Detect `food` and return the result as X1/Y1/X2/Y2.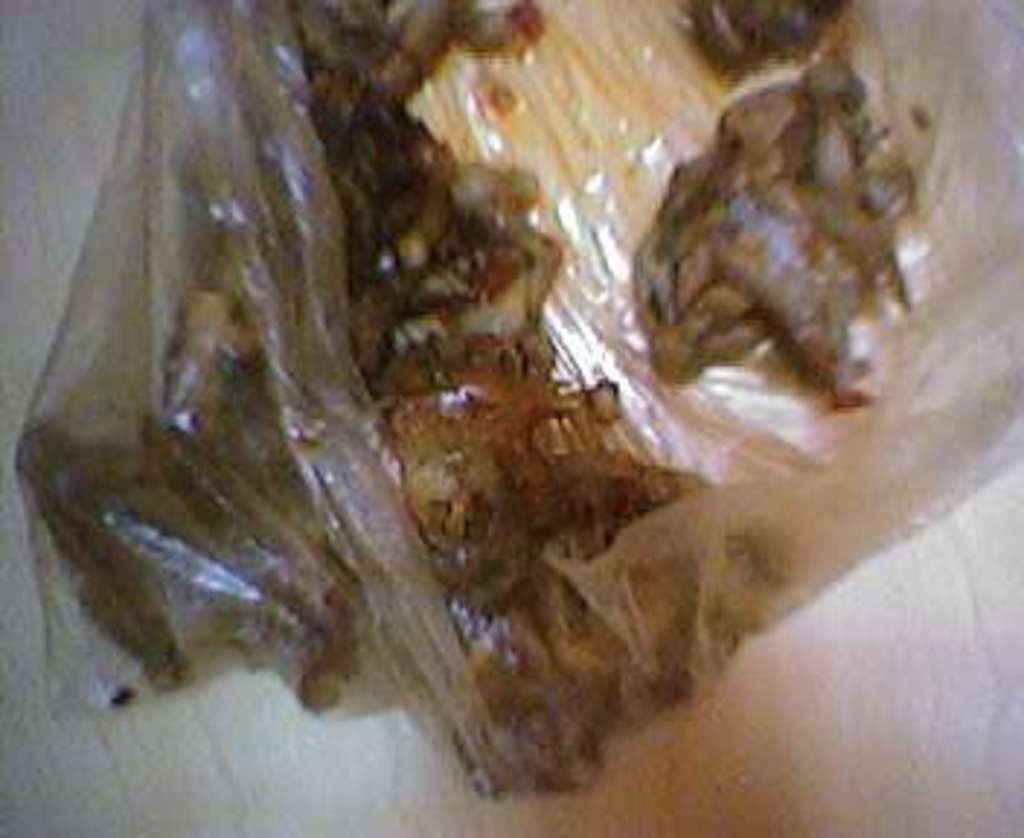
657/70/919/425.
